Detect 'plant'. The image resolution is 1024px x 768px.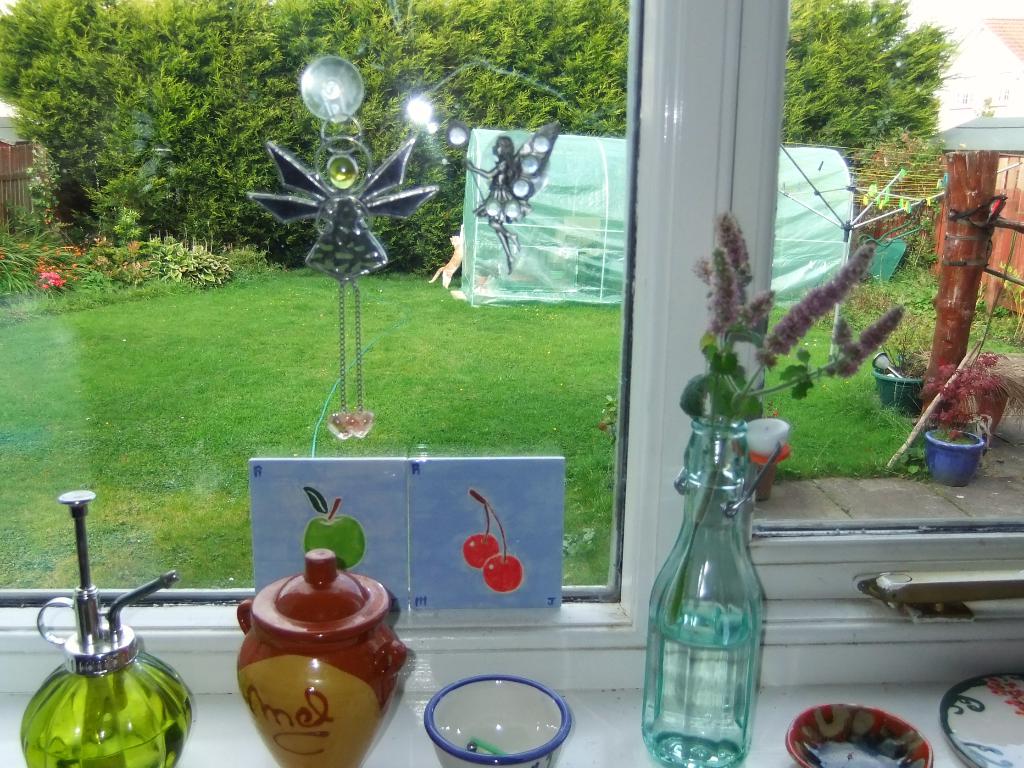
(916, 210, 932, 358).
